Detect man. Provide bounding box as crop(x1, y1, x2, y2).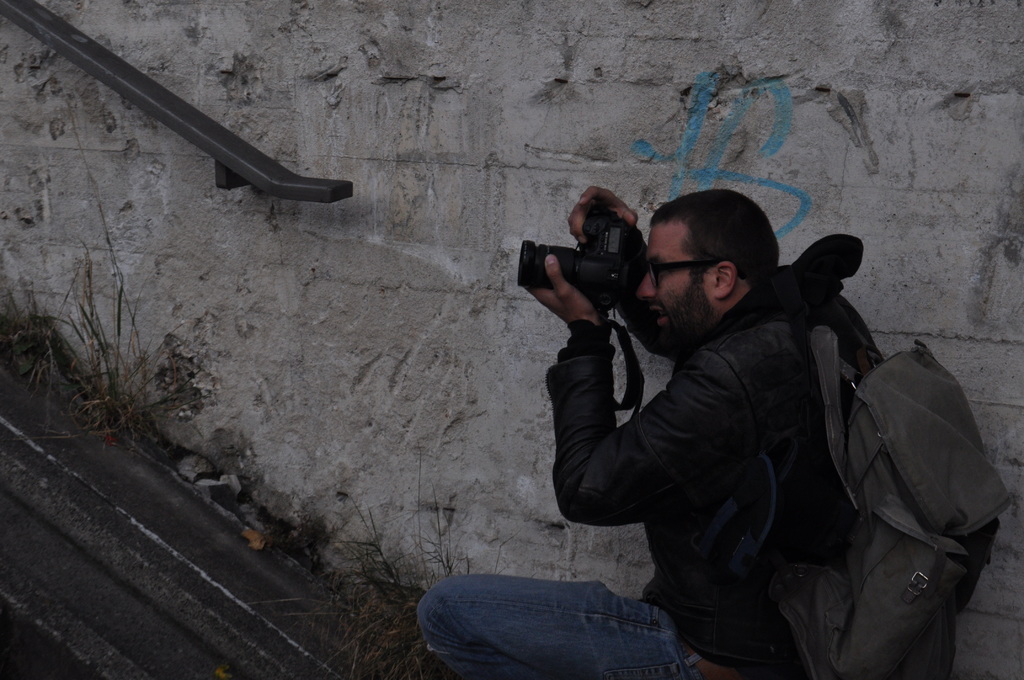
crop(537, 157, 967, 668).
